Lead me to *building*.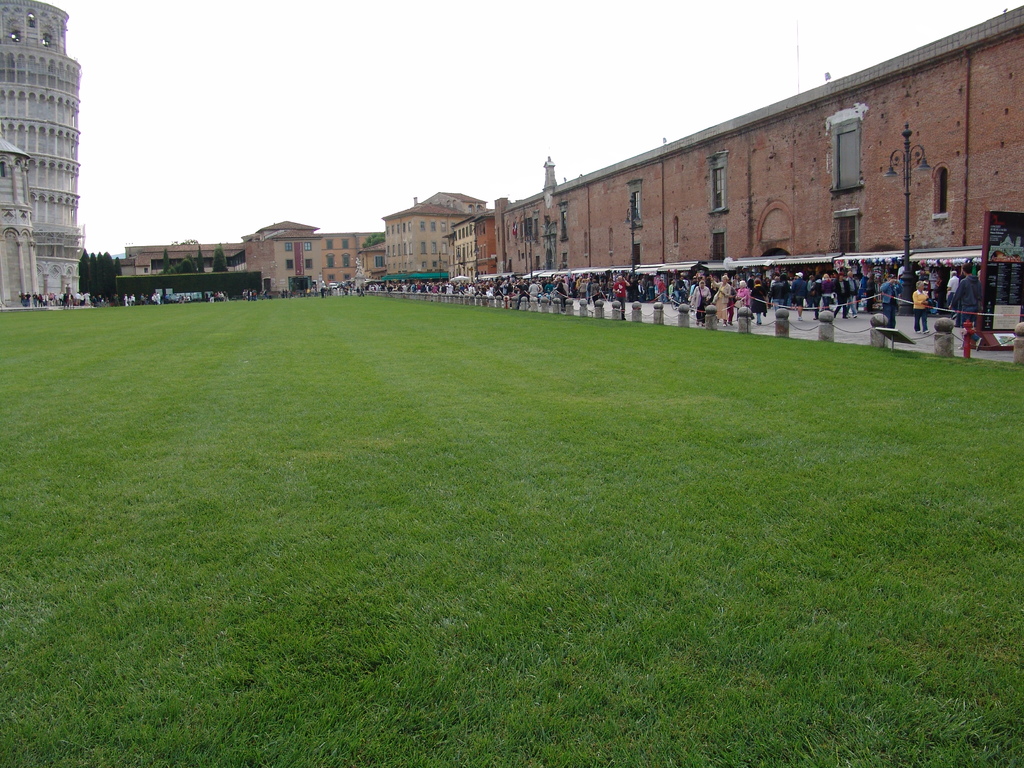
Lead to {"x1": 0, "y1": 5, "x2": 88, "y2": 294}.
